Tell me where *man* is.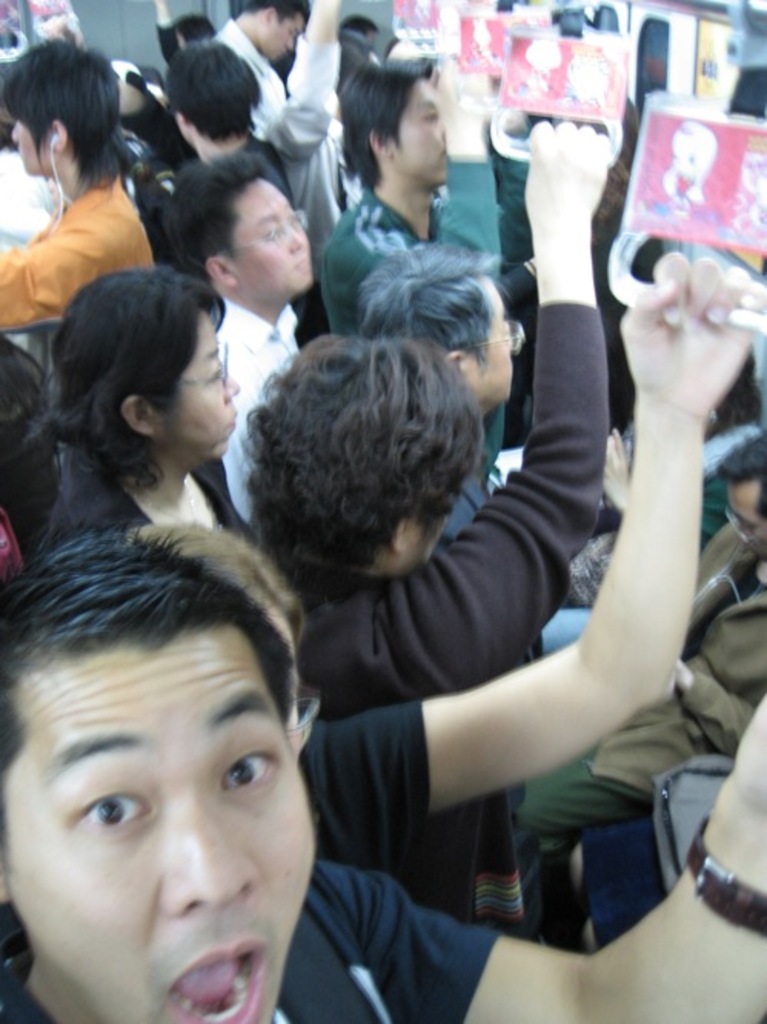
*man* is at box(163, 151, 334, 512).
